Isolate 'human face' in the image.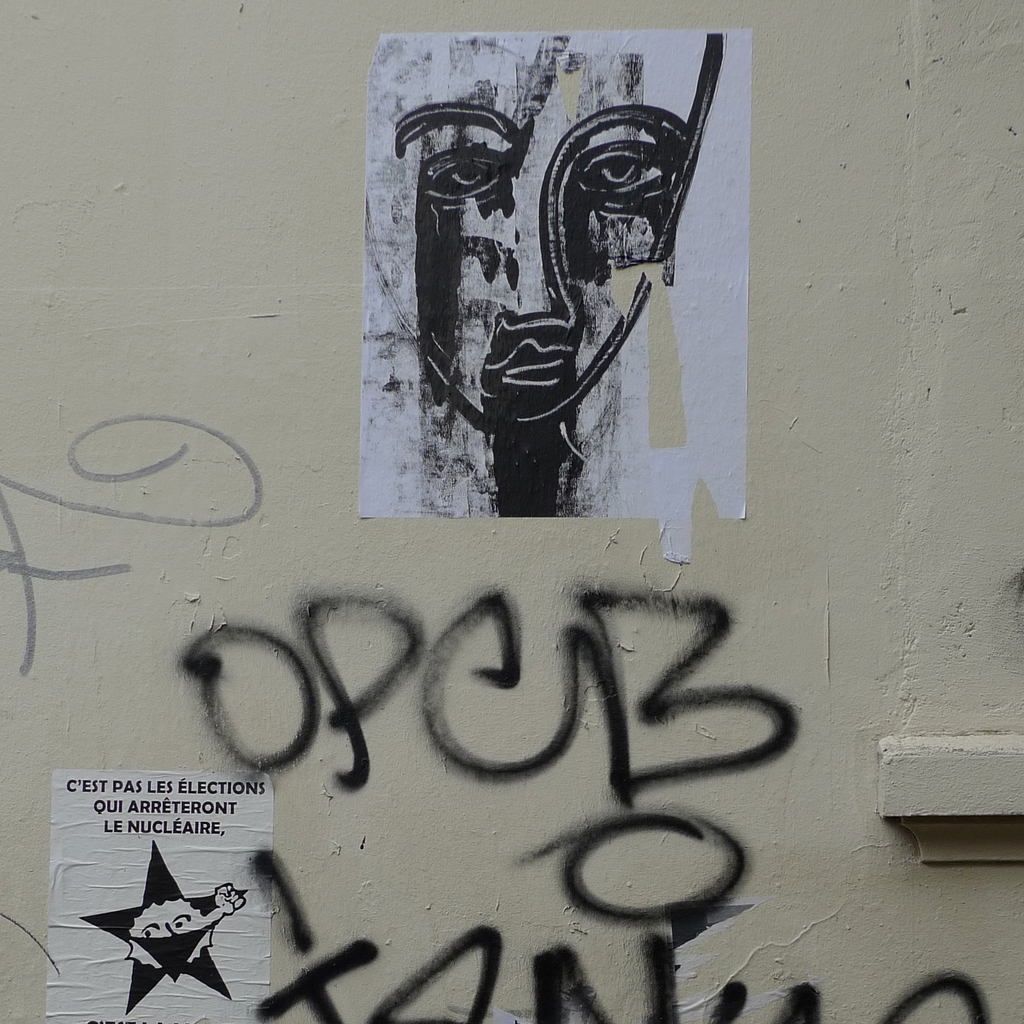
Isolated region: 364,28,714,424.
